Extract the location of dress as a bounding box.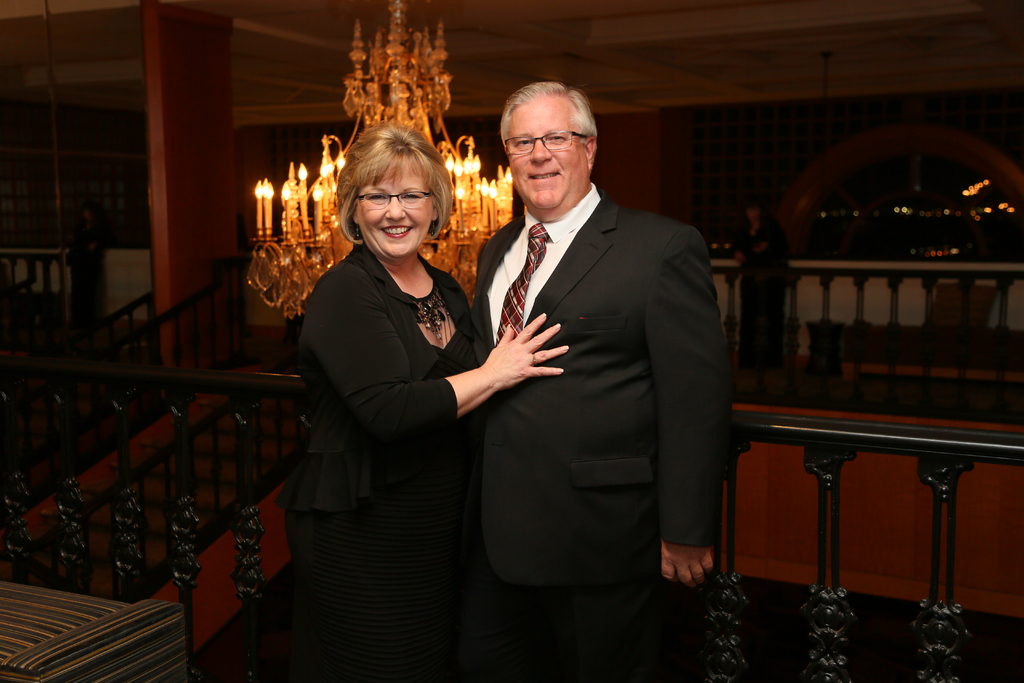
{"x1": 269, "y1": 242, "x2": 465, "y2": 682}.
